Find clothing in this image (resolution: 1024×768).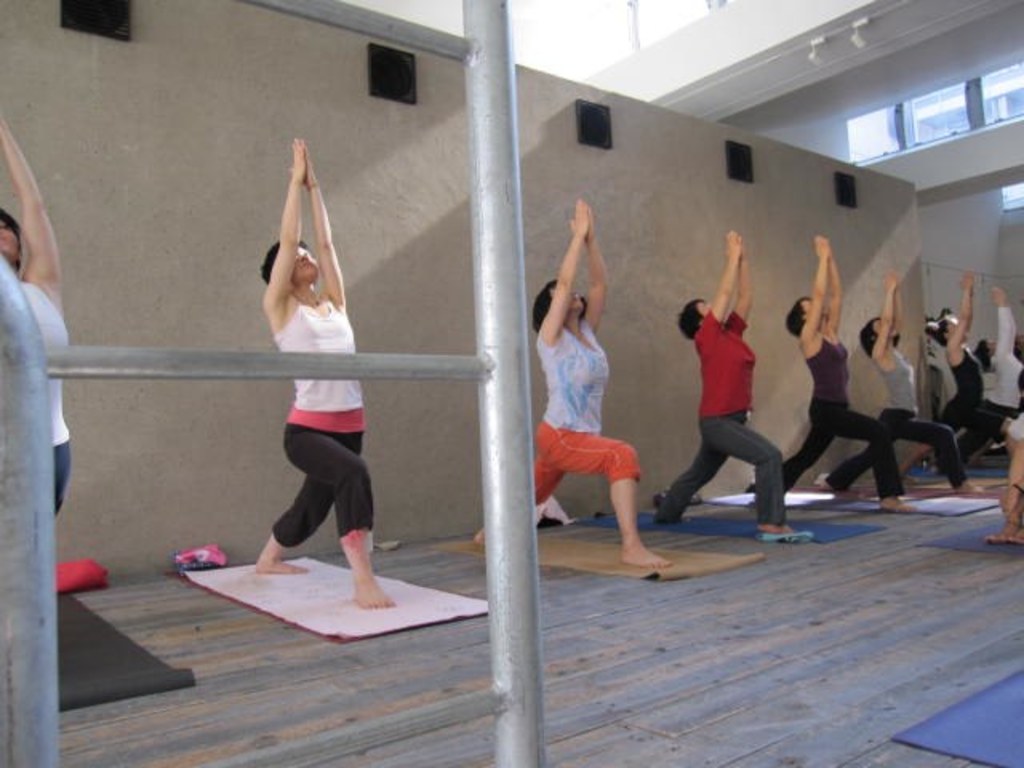
left=30, top=282, right=72, bottom=515.
